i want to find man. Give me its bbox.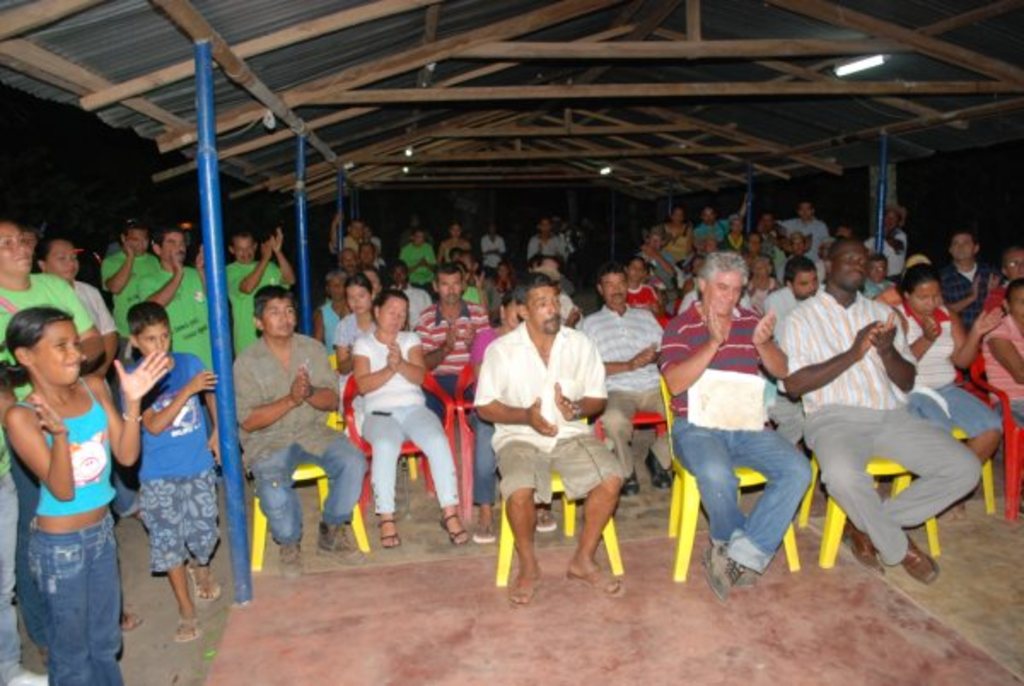
(x1=768, y1=261, x2=817, y2=333).
